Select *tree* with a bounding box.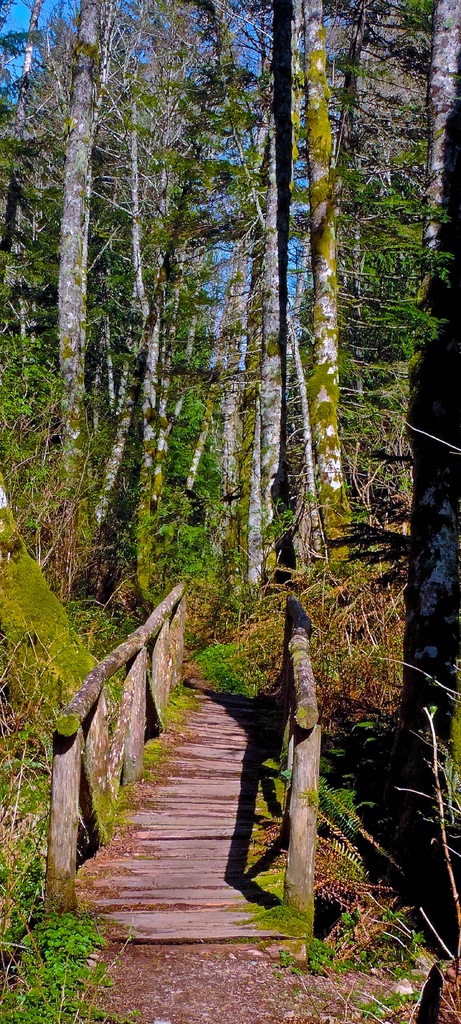
region(88, 3, 225, 607).
